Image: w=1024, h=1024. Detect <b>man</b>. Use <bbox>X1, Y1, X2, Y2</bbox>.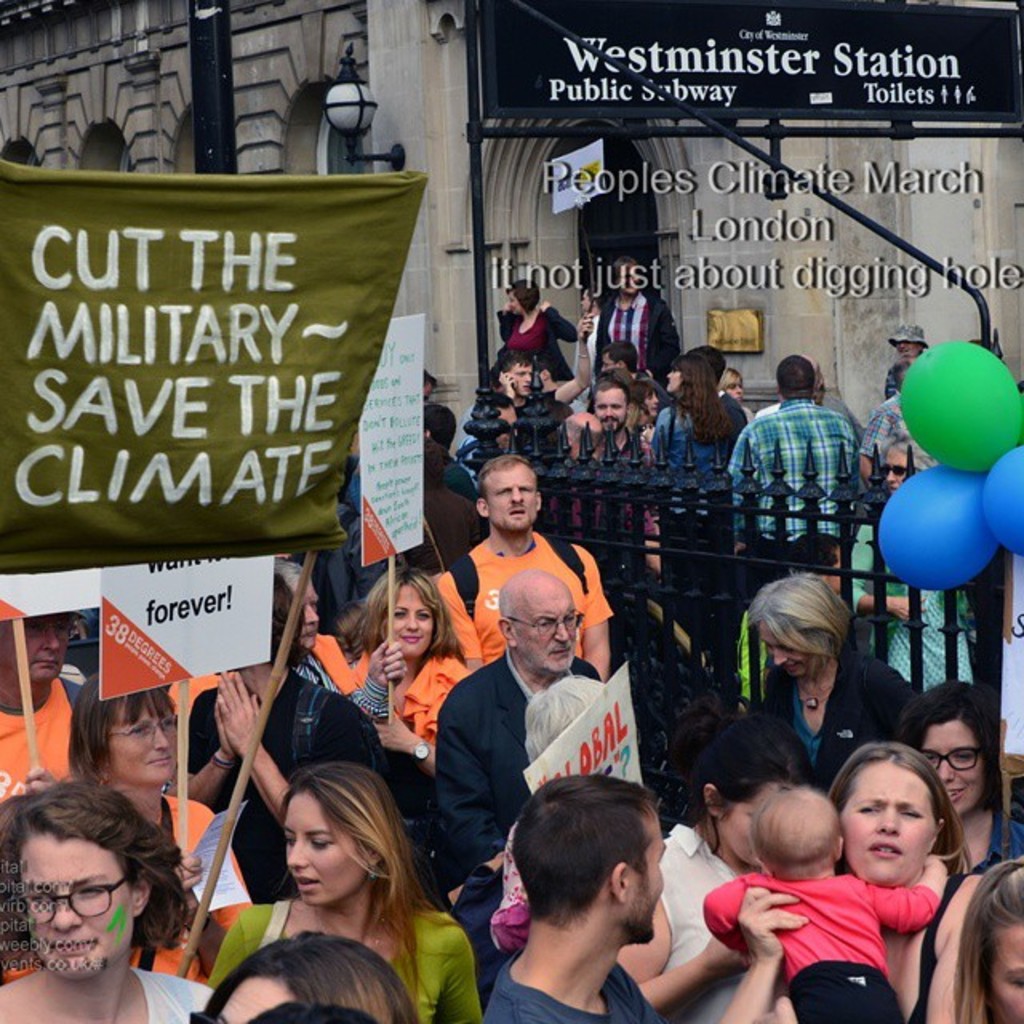
<bbox>214, 554, 355, 704</bbox>.
